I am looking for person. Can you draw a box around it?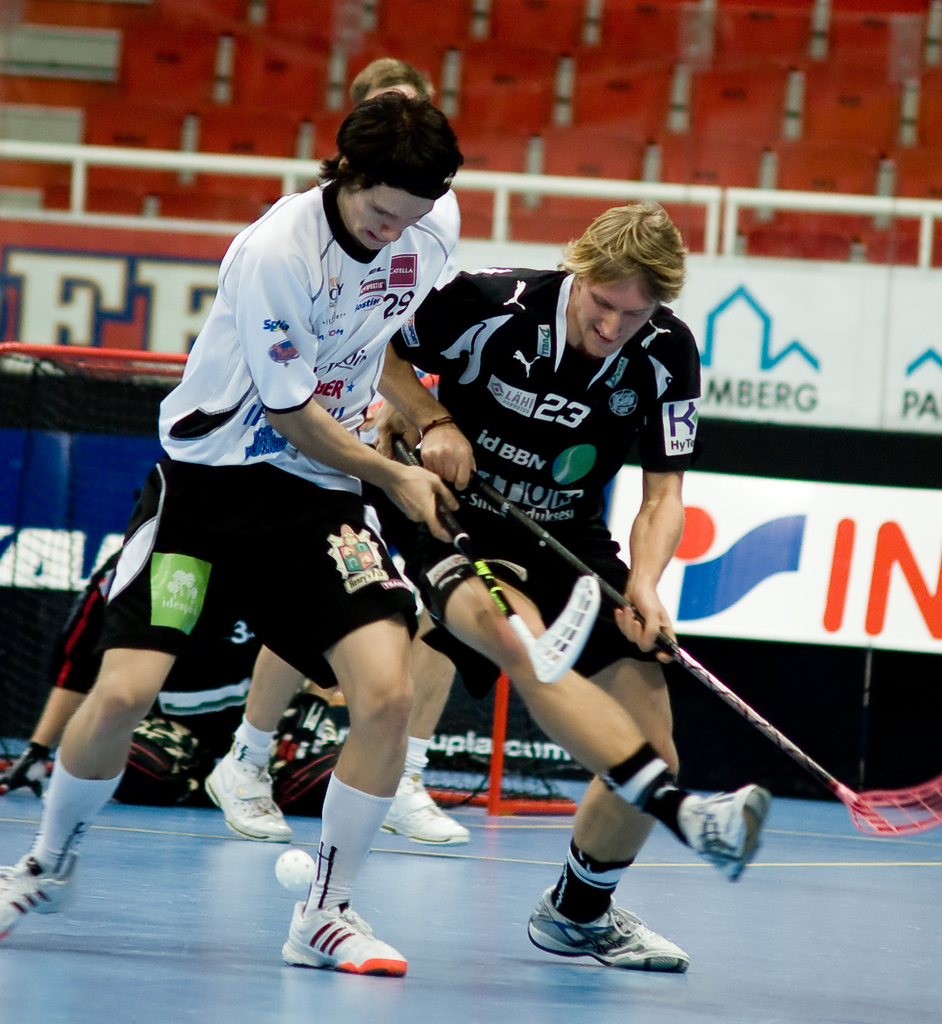
Sure, the bounding box is select_region(414, 166, 712, 973).
